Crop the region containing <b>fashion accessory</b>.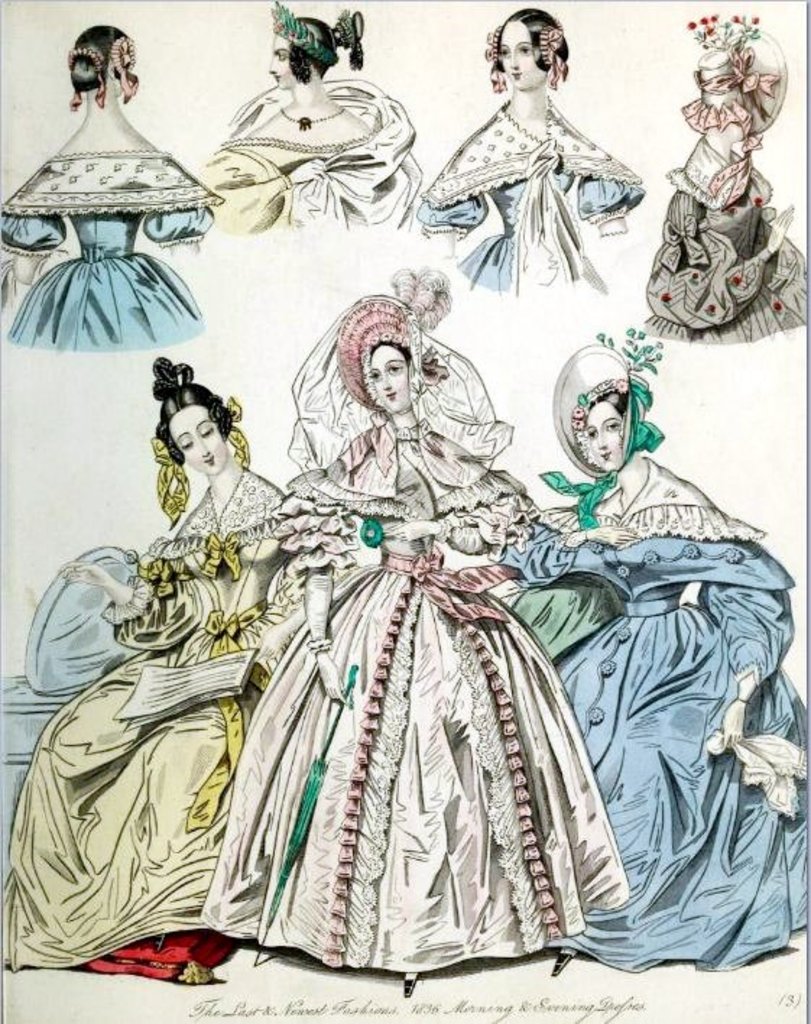
Crop region: [481, 26, 507, 93].
